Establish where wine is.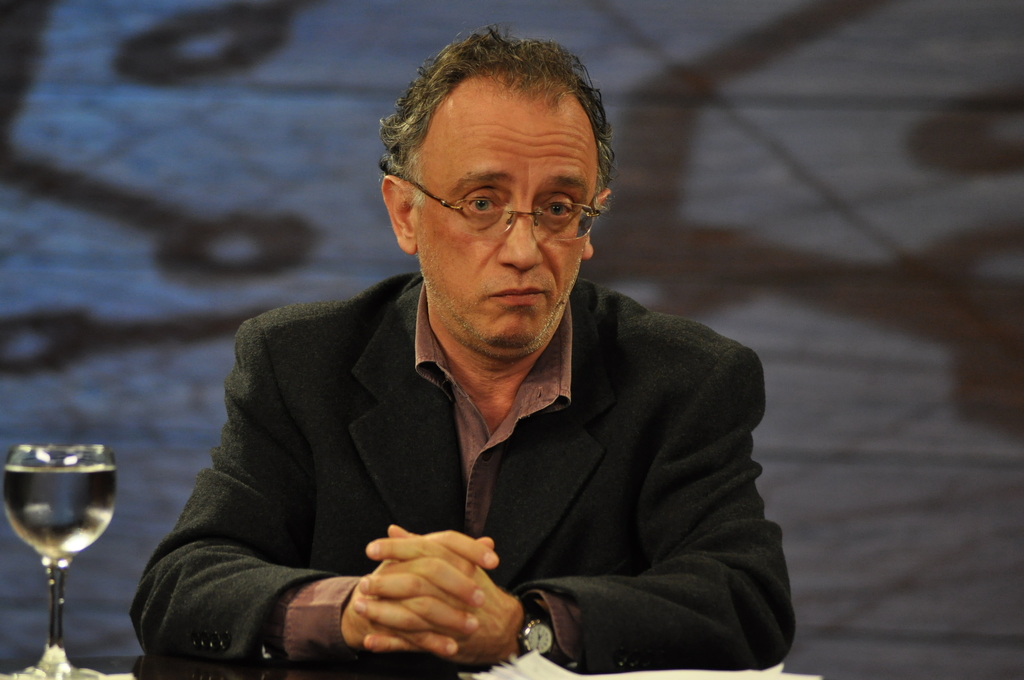
Established at x1=1 y1=437 x2=123 y2=657.
